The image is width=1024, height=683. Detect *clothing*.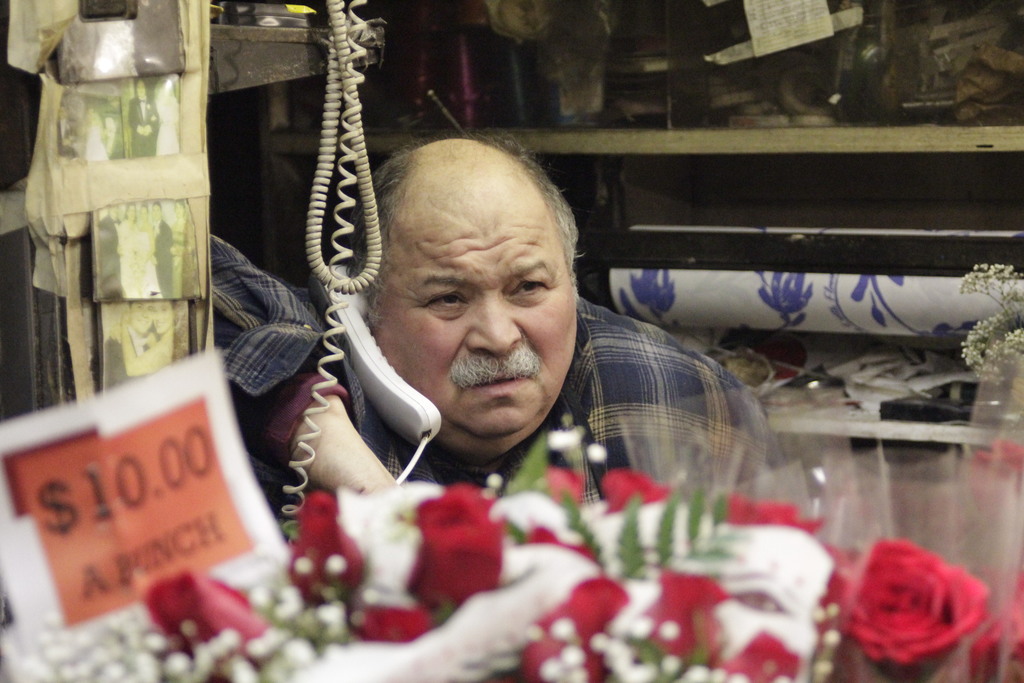
Detection: 201 219 824 561.
